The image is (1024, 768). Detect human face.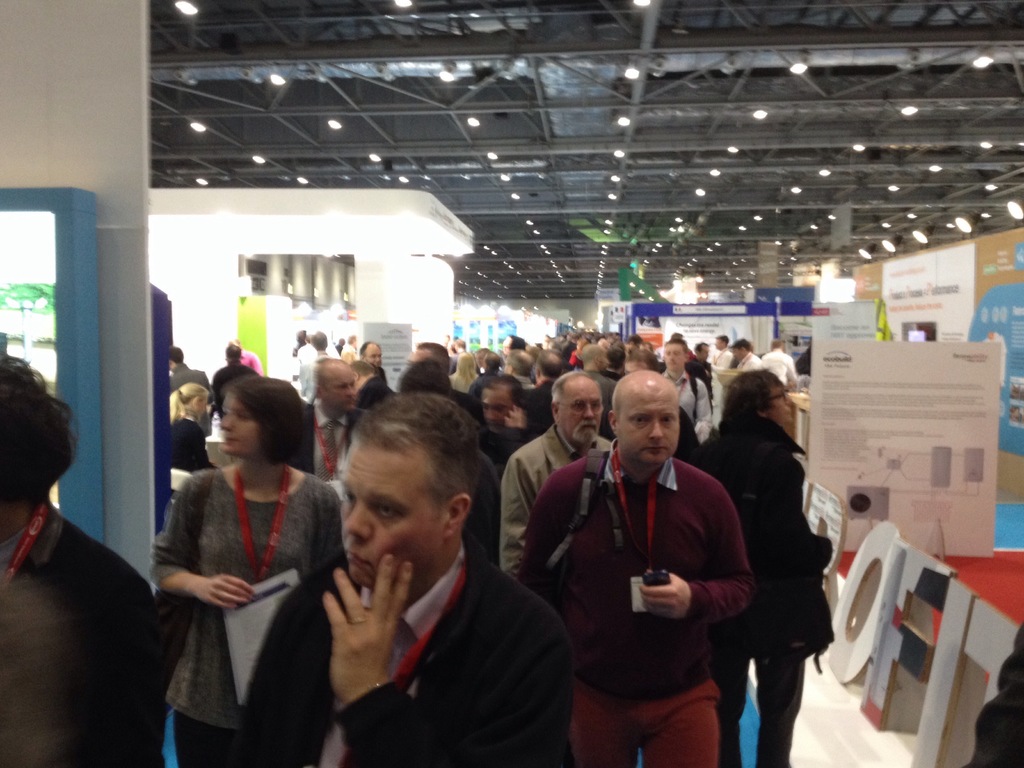
Detection: 553/376/600/446.
